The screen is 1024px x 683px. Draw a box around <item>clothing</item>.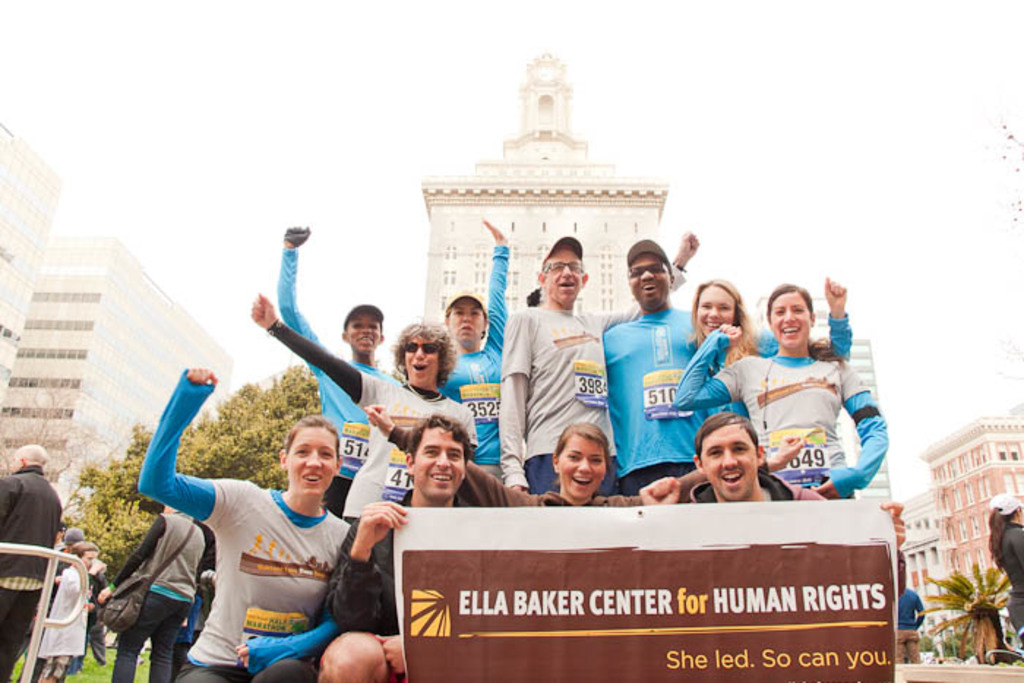
(139,379,341,680).
